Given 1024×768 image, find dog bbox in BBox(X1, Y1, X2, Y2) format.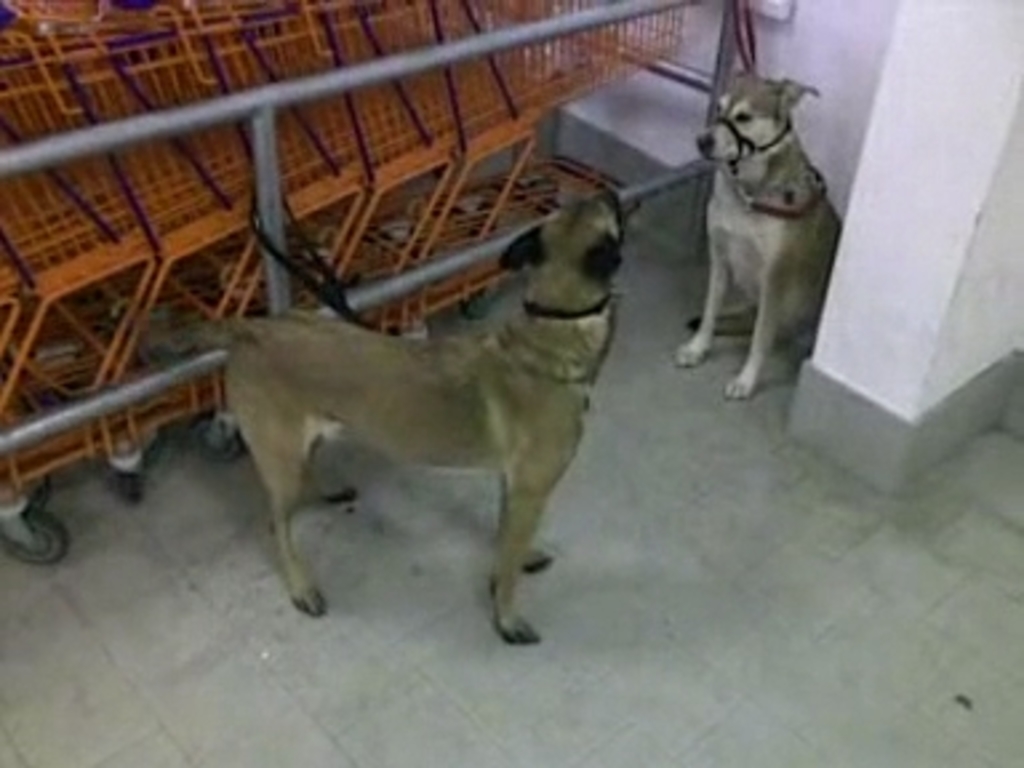
BBox(672, 67, 845, 400).
